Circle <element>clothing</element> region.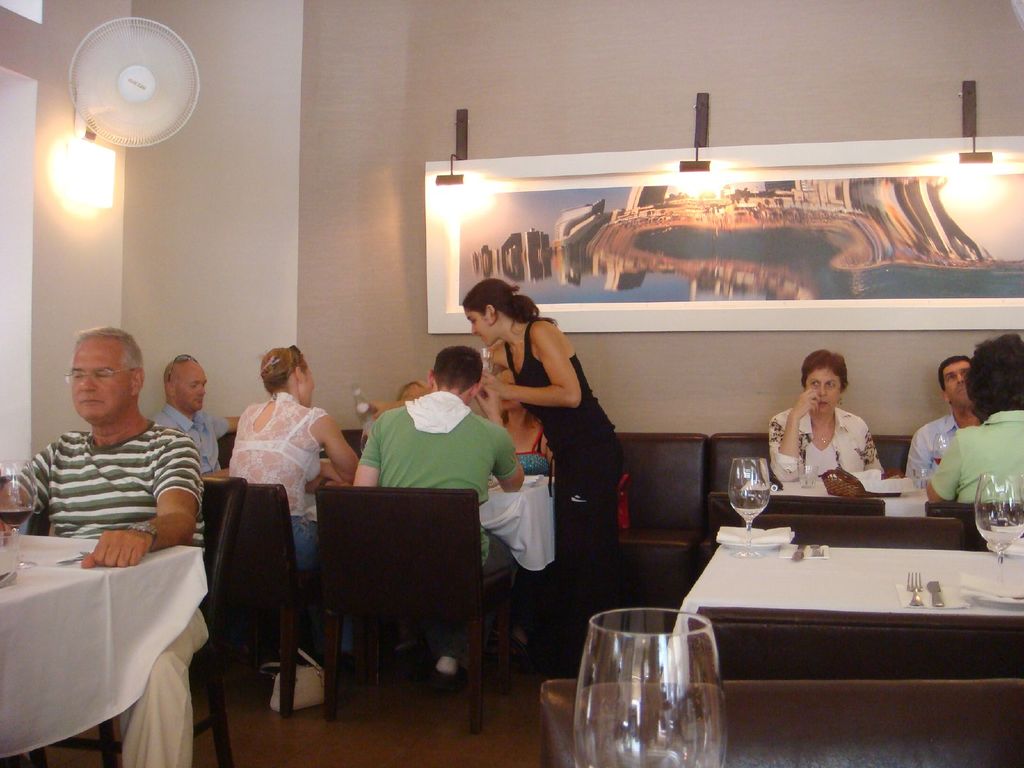
Region: <box>160,398,228,479</box>.
